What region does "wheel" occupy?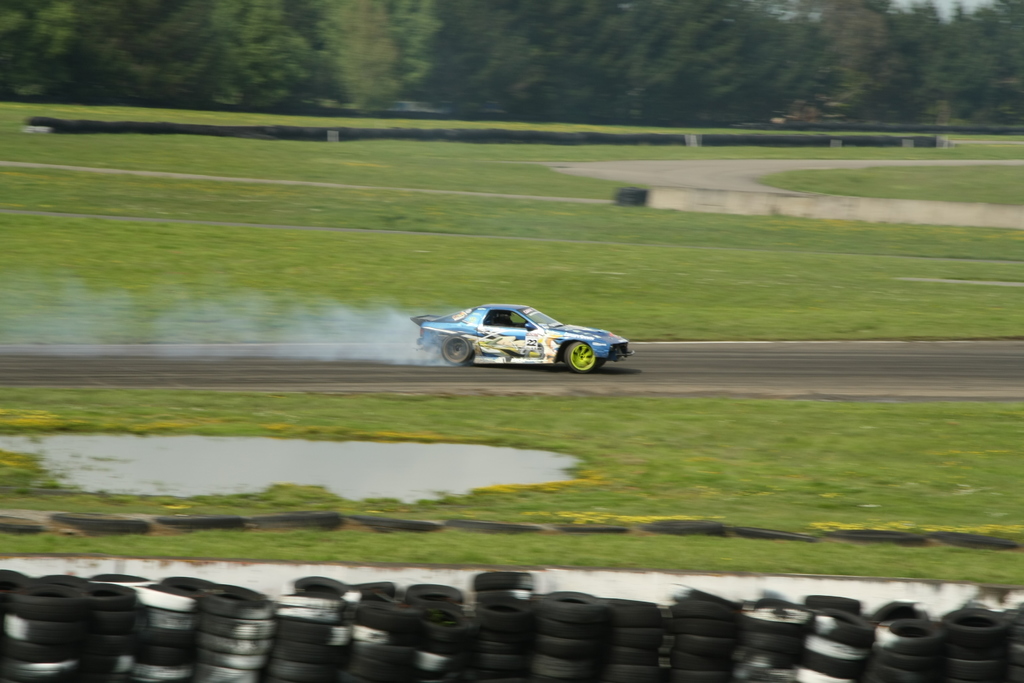
rect(612, 182, 648, 204).
